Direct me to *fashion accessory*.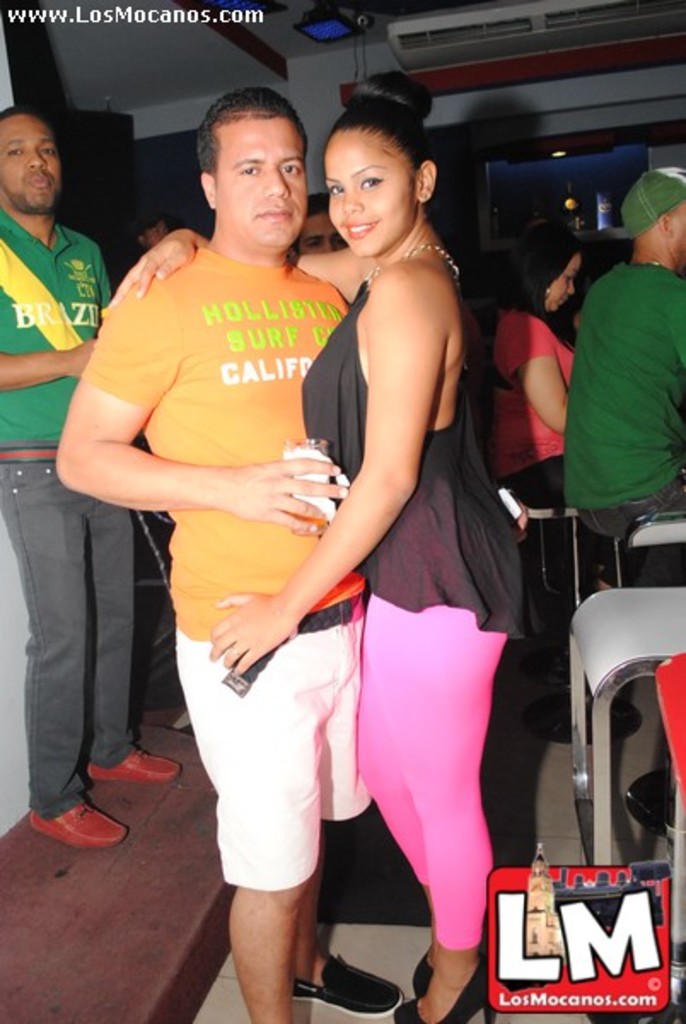
Direction: left=538, top=283, right=553, bottom=305.
